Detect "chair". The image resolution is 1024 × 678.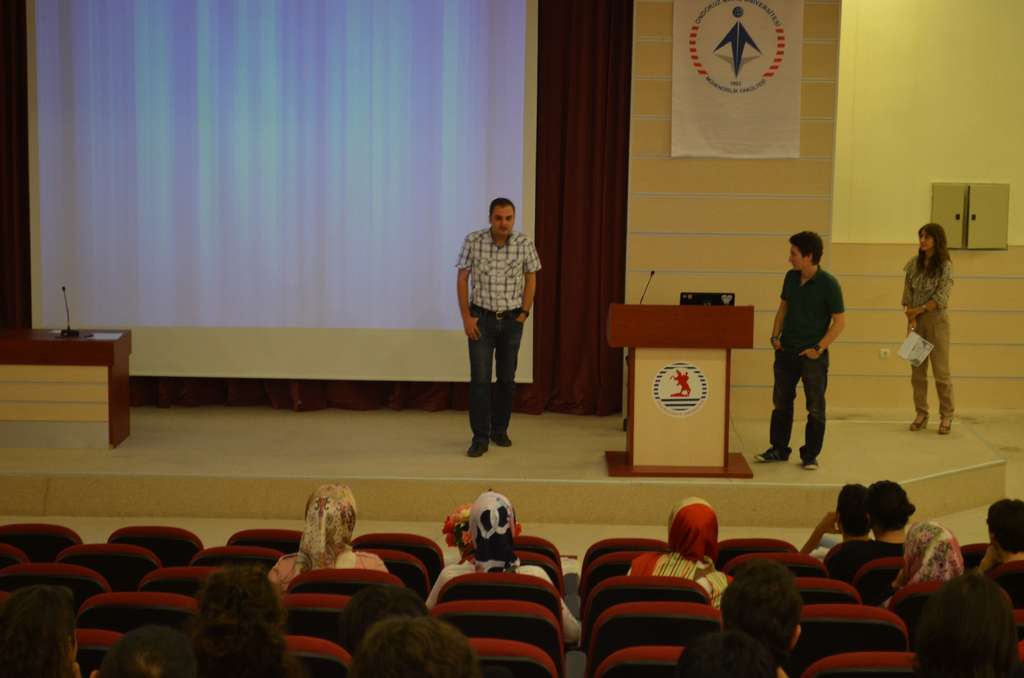
77:626:125:677.
